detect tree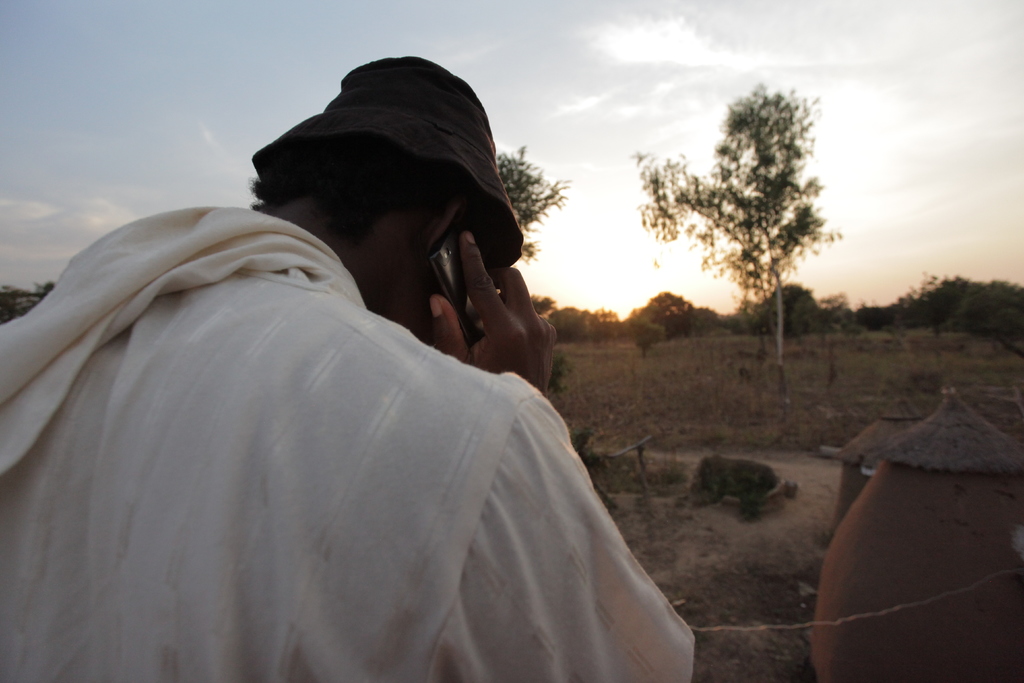
select_region(632, 71, 868, 386)
